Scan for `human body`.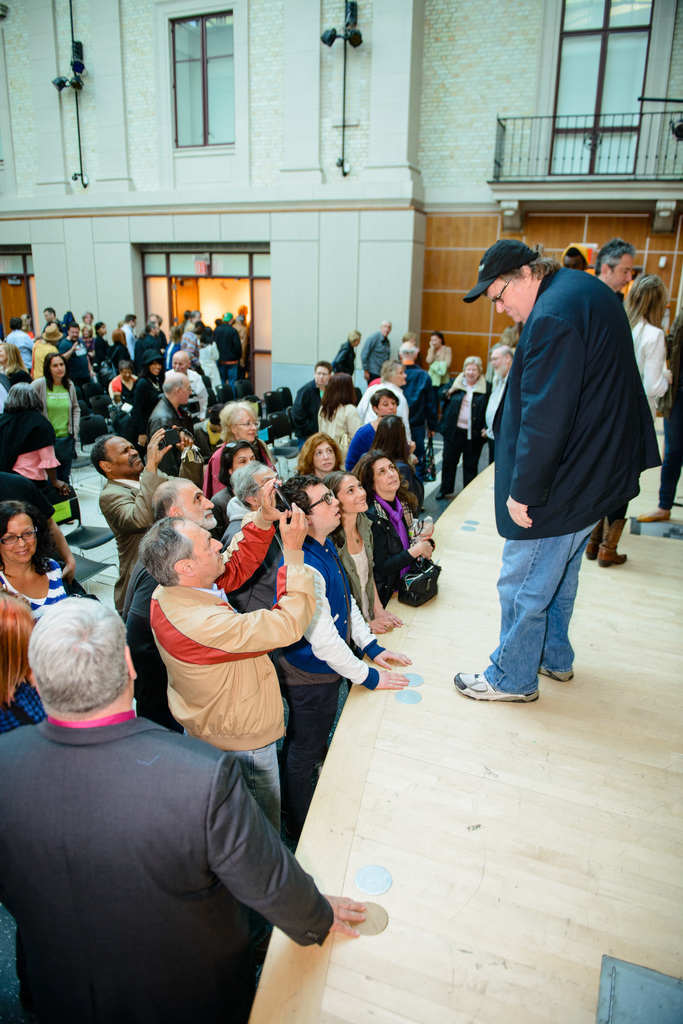
Scan result: (left=371, top=492, right=440, bottom=602).
